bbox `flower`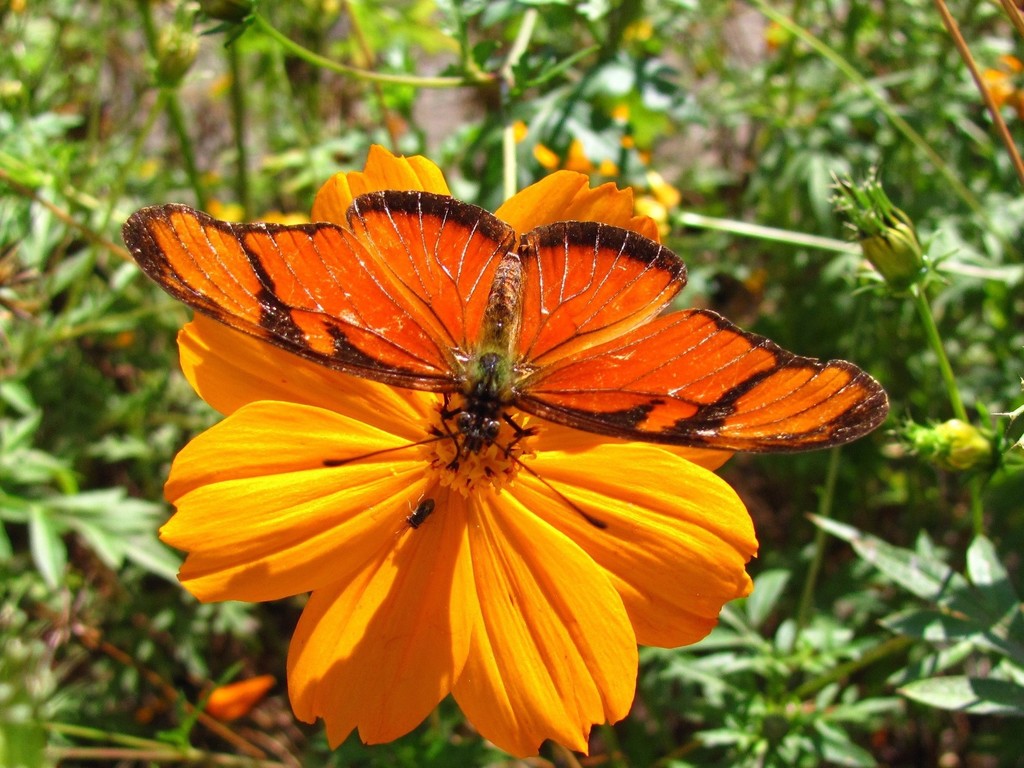
Rect(156, 141, 759, 762)
